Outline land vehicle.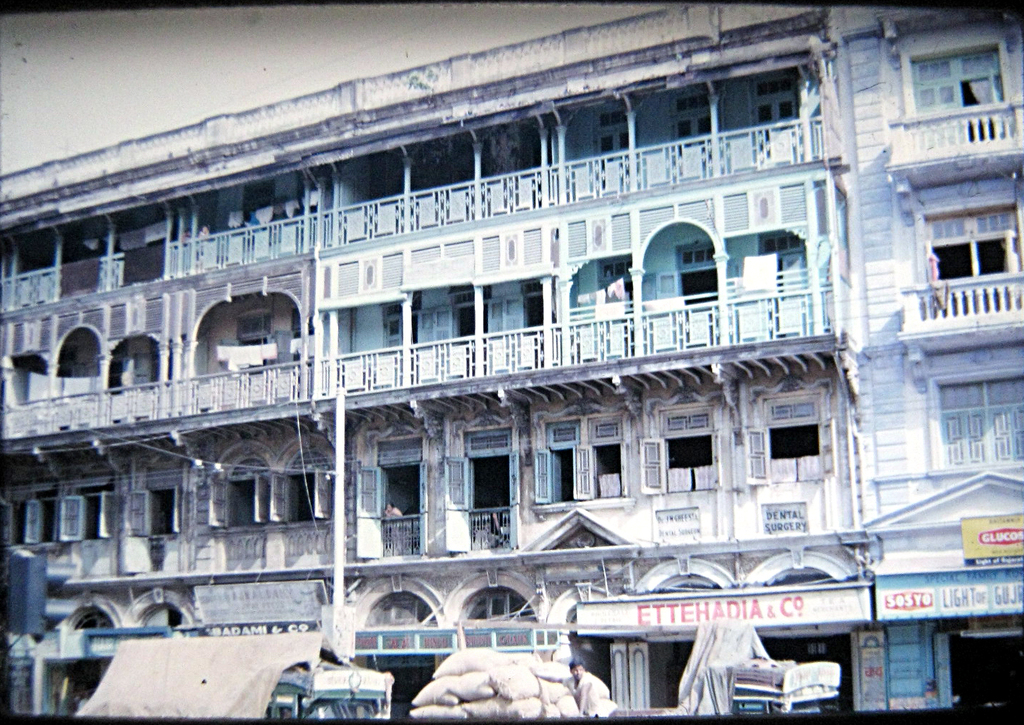
Outline: (73, 637, 392, 719).
